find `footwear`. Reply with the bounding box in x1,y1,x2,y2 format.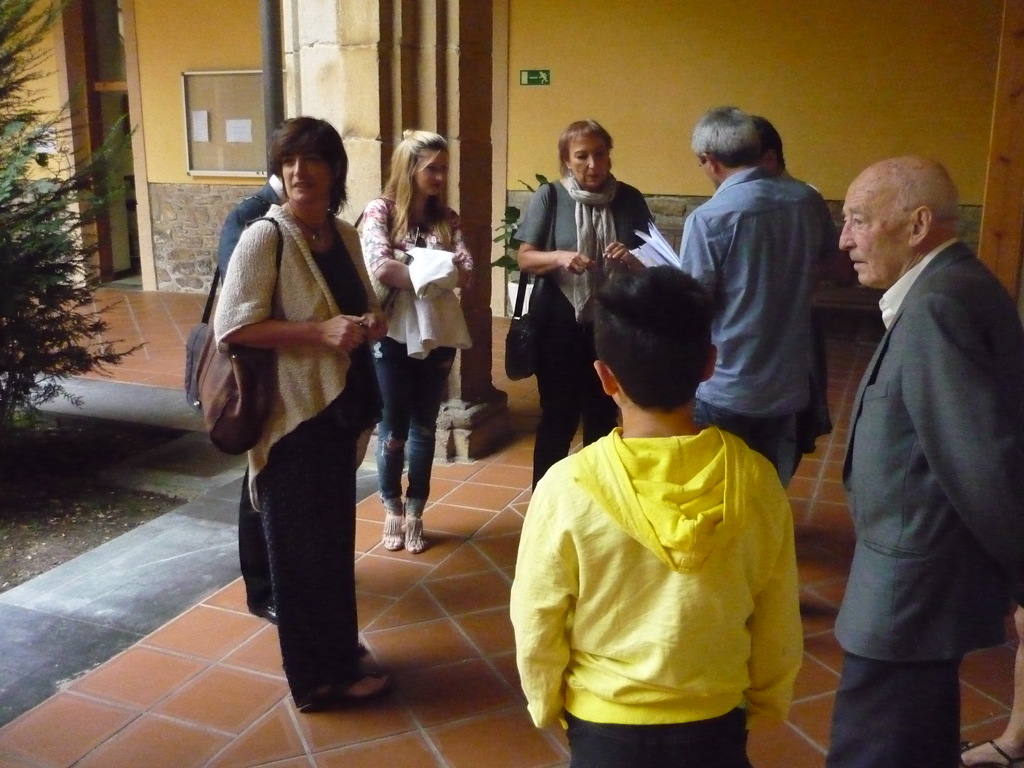
249,603,276,626.
